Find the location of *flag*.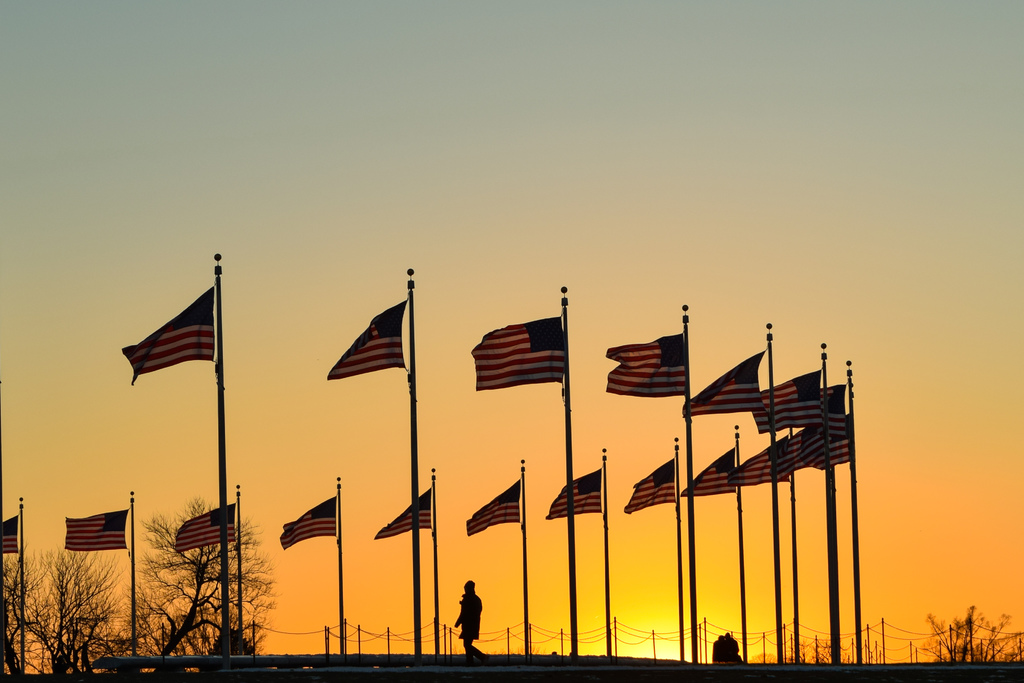
Location: box(466, 477, 524, 536).
